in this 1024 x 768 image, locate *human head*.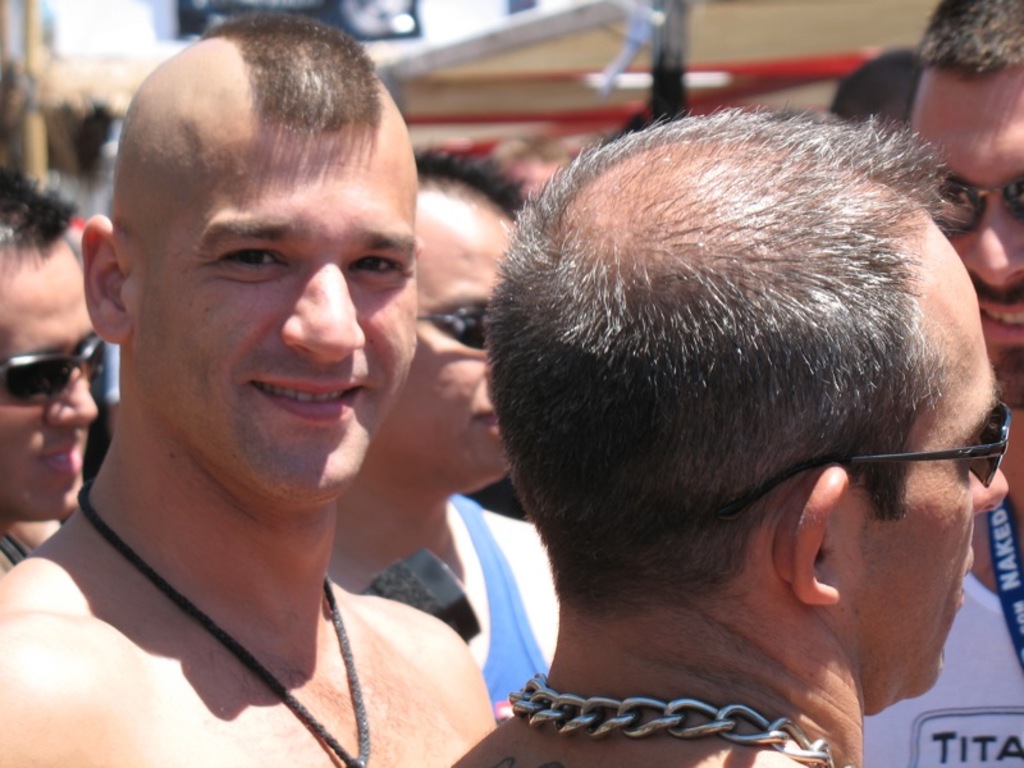
Bounding box: (x1=493, y1=115, x2=998, y2=707).
